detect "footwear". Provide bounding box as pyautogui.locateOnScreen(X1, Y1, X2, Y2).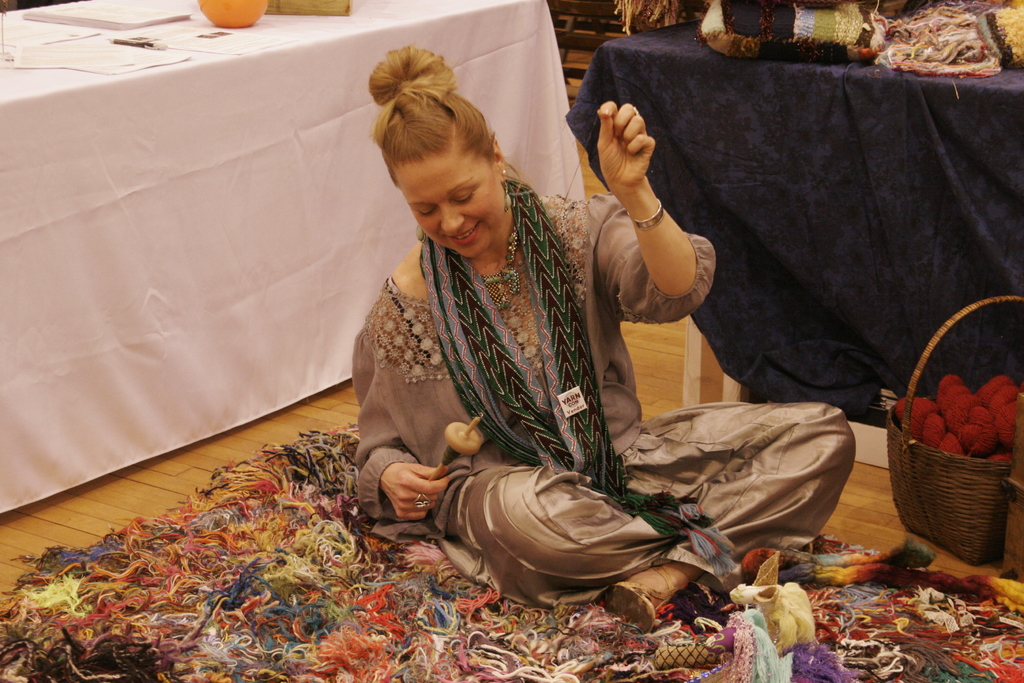
pyautogui.locateOnScreen(596, 564, 688, 635).
